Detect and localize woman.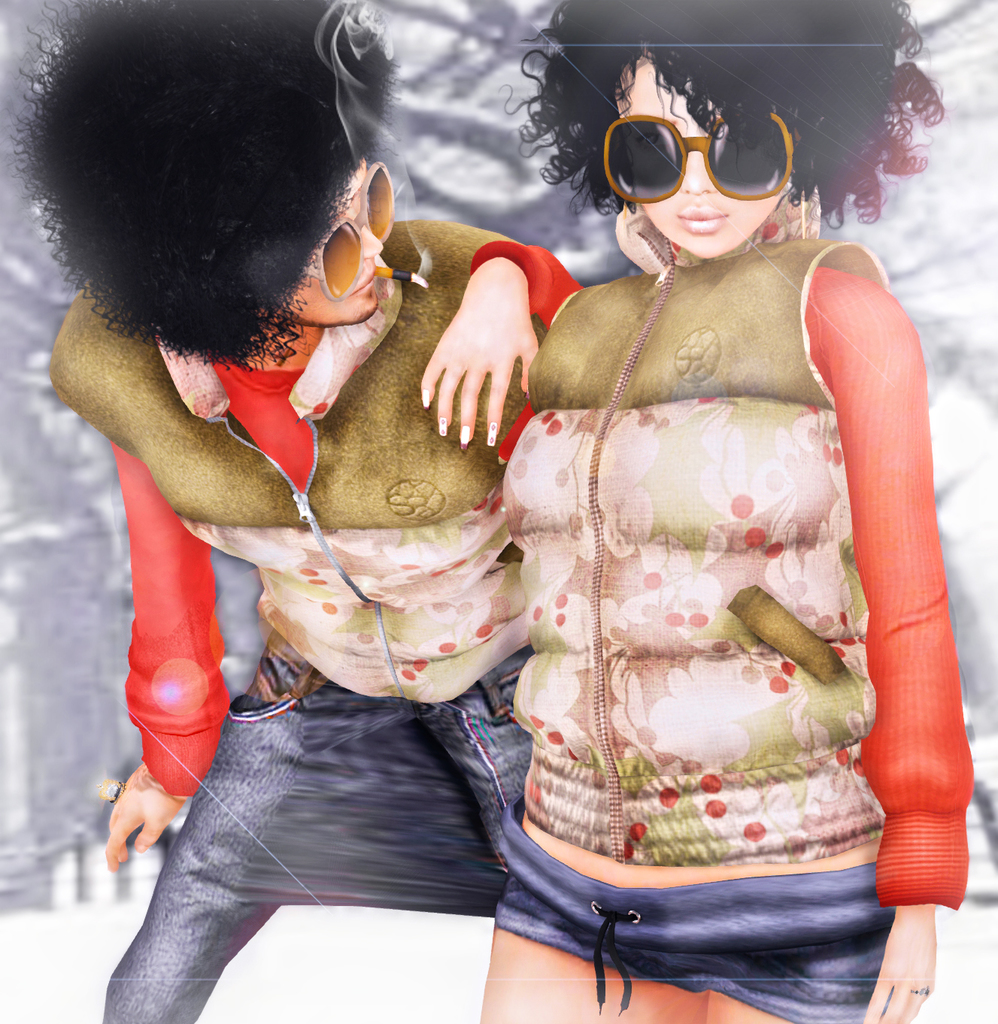
Localized at x1=420, y1=0, x2=974, y2=1023.
